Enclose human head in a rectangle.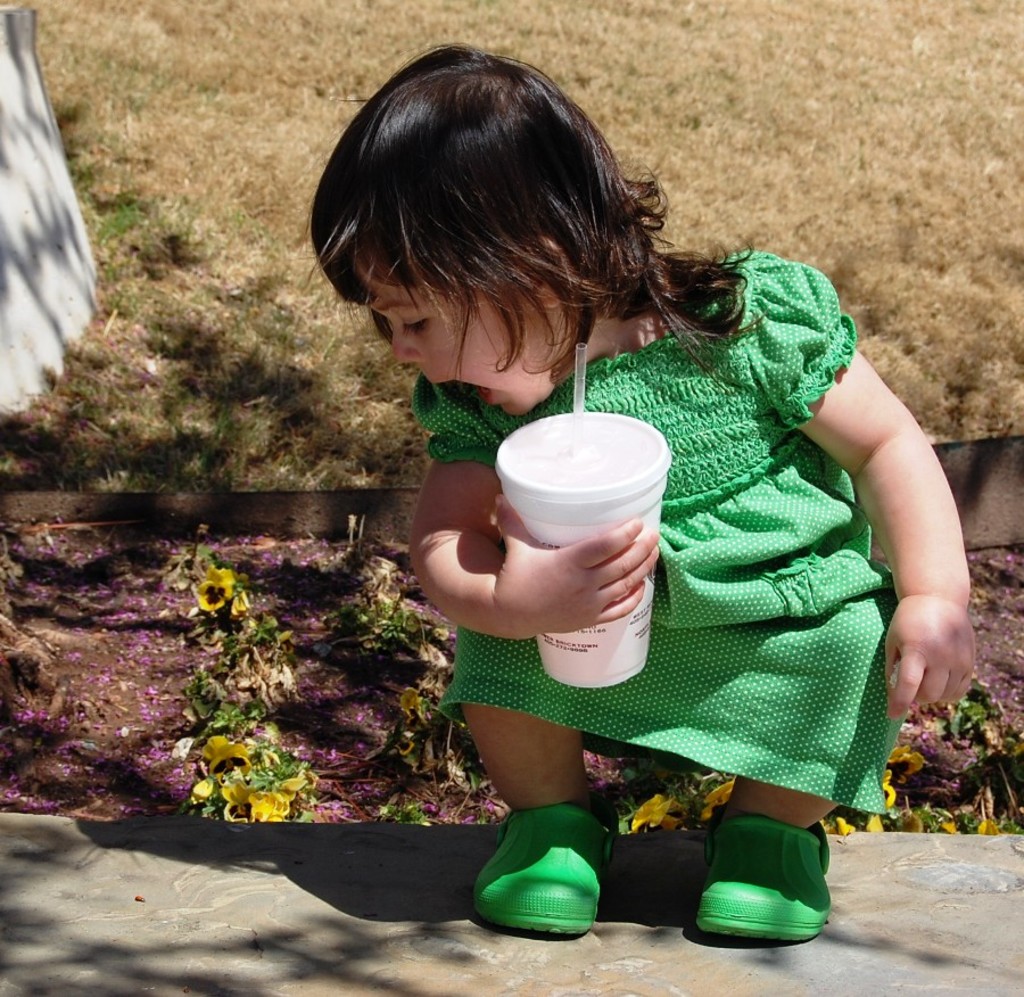
pyautogui.locateOnScreen(323, 42, 626, 407).
